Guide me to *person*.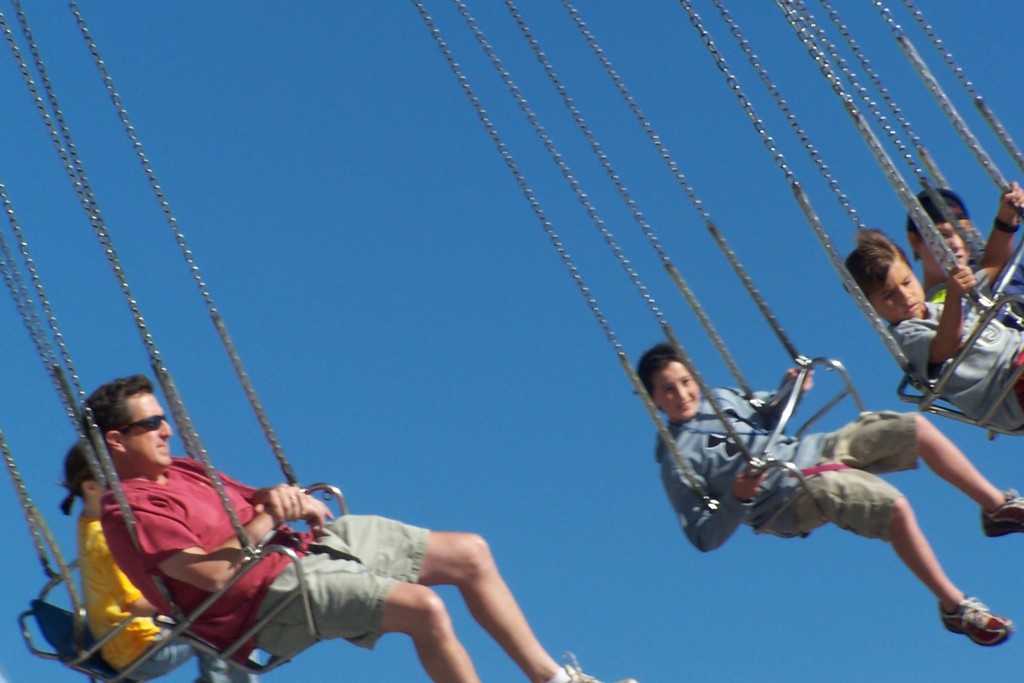
Guidance: x1=77 y1=373 x2=636 y2=682.
